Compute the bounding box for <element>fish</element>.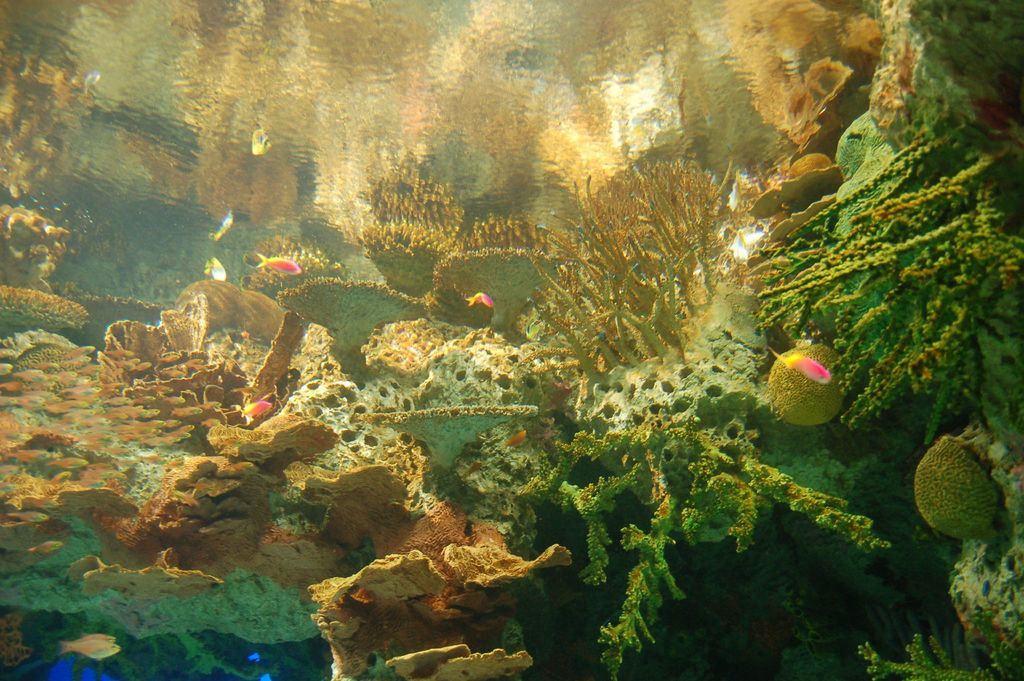
200/254/227/283.
